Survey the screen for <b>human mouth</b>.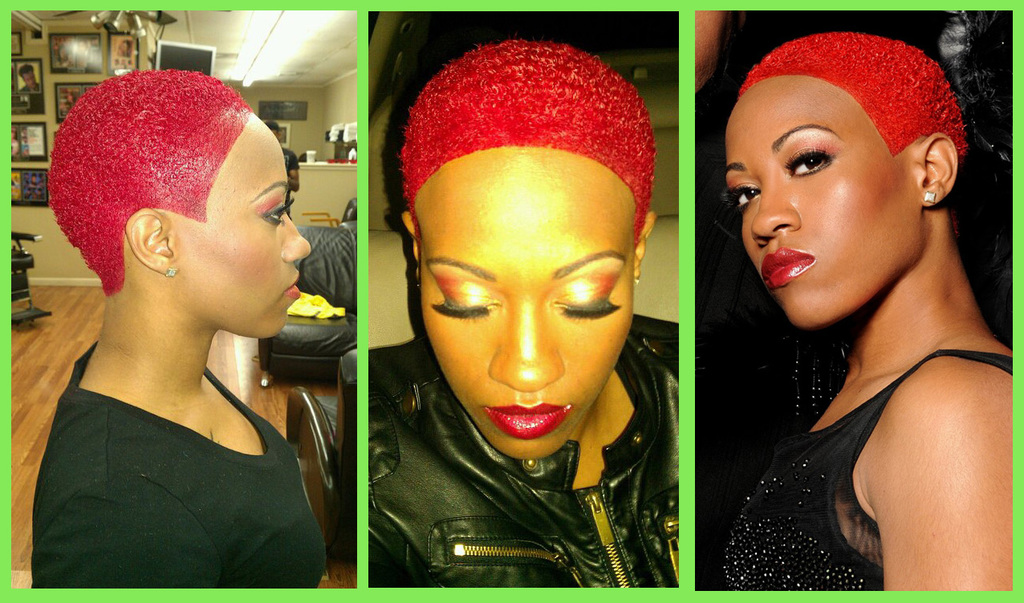
Survey found: rect(760, 242, 808, 291).
